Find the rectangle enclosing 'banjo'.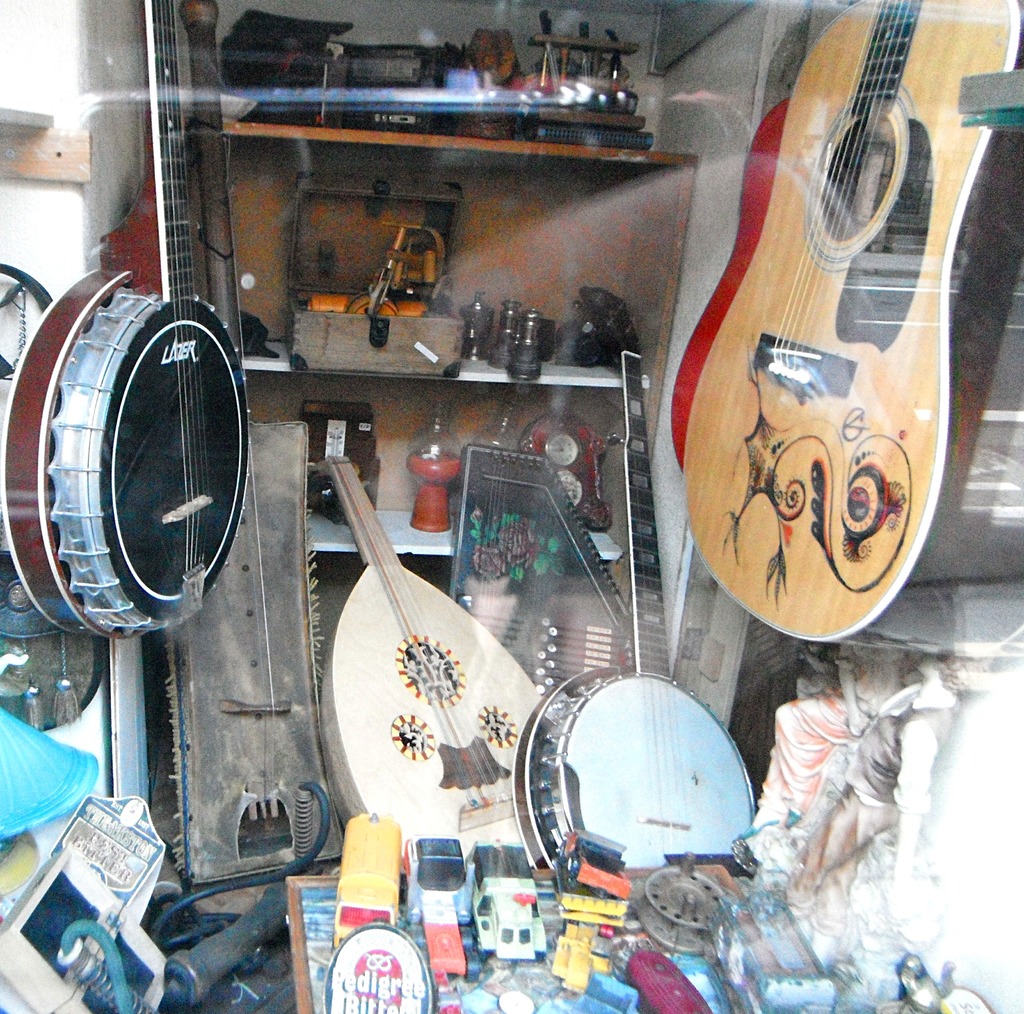
region(0, 0, 255, 642).
